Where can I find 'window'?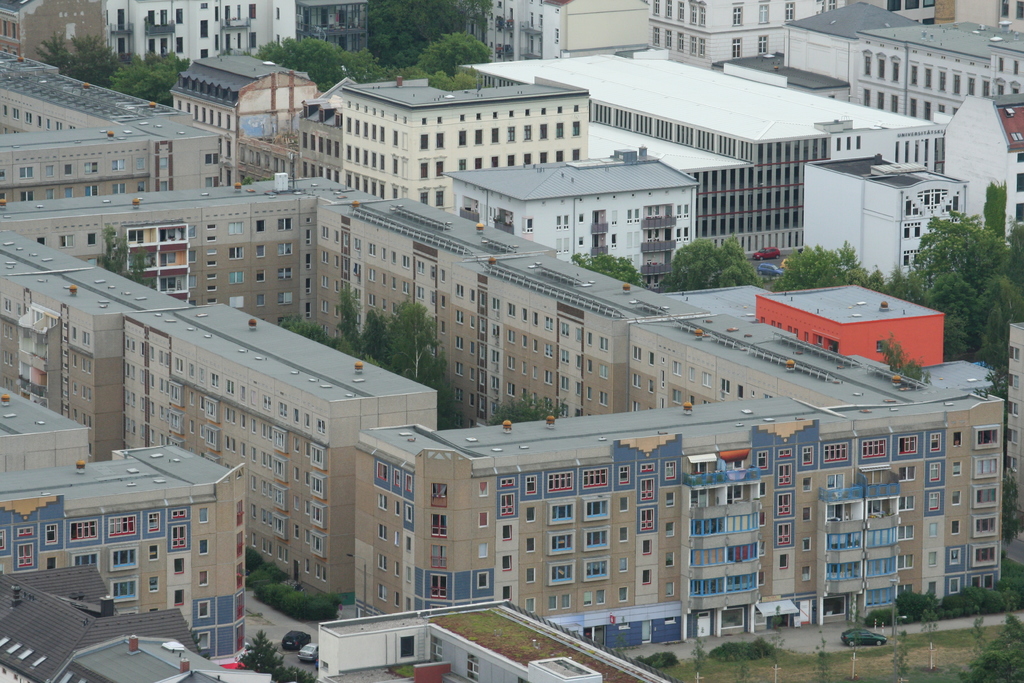
You can find it at (x1=973, y1=545, x2=995, y2=570).
